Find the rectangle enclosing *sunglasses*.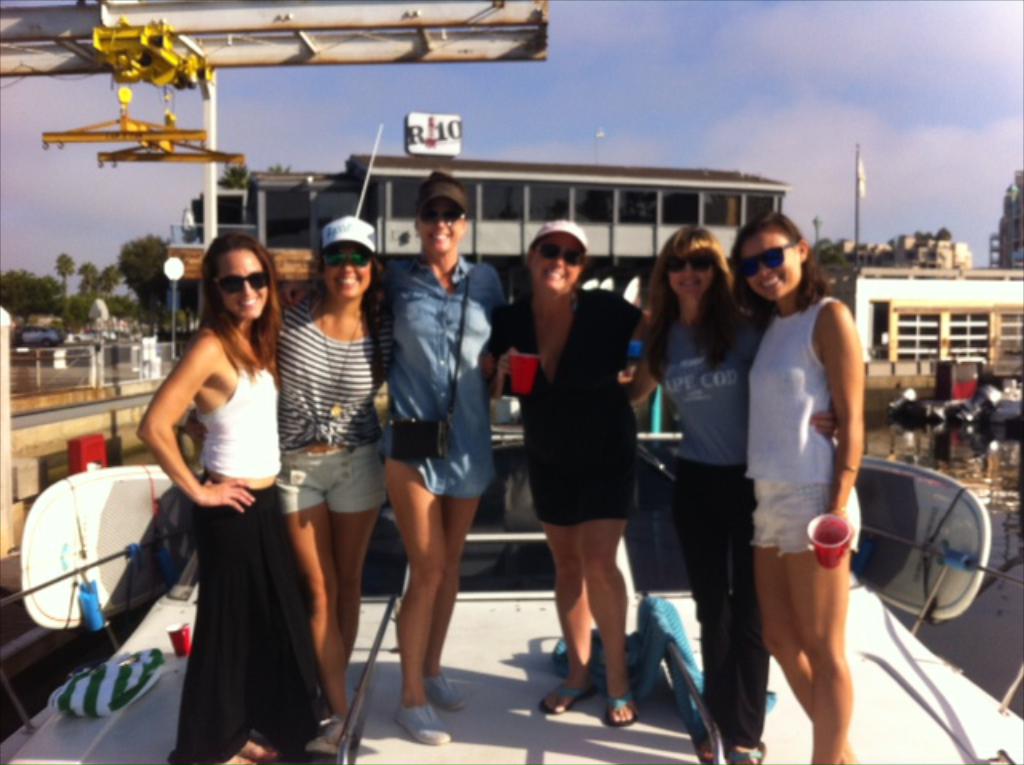
left=211, top=270, right=270, bottom=293.
